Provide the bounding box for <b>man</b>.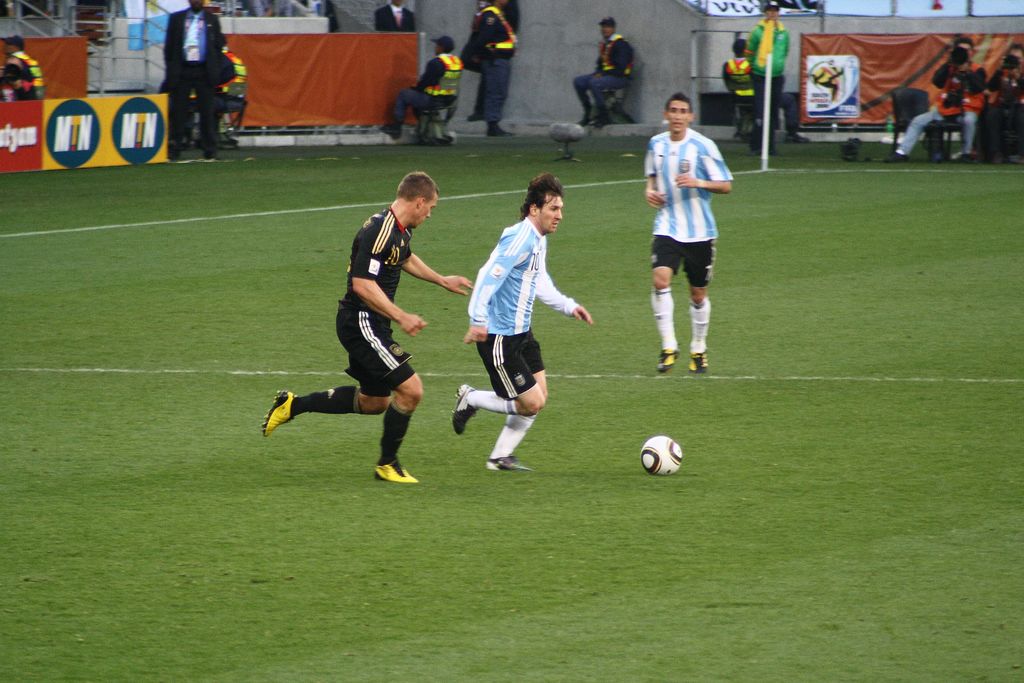
(892,22,989,172).
